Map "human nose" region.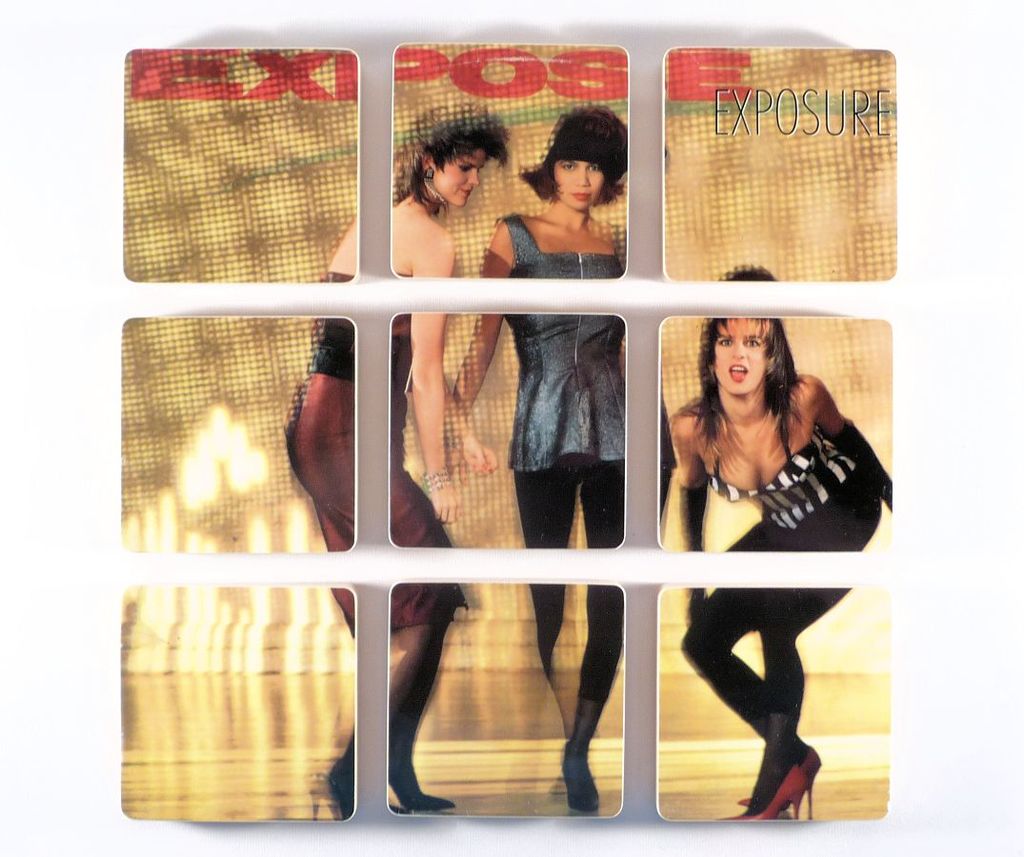
Mapped to 573/169/591/182.
